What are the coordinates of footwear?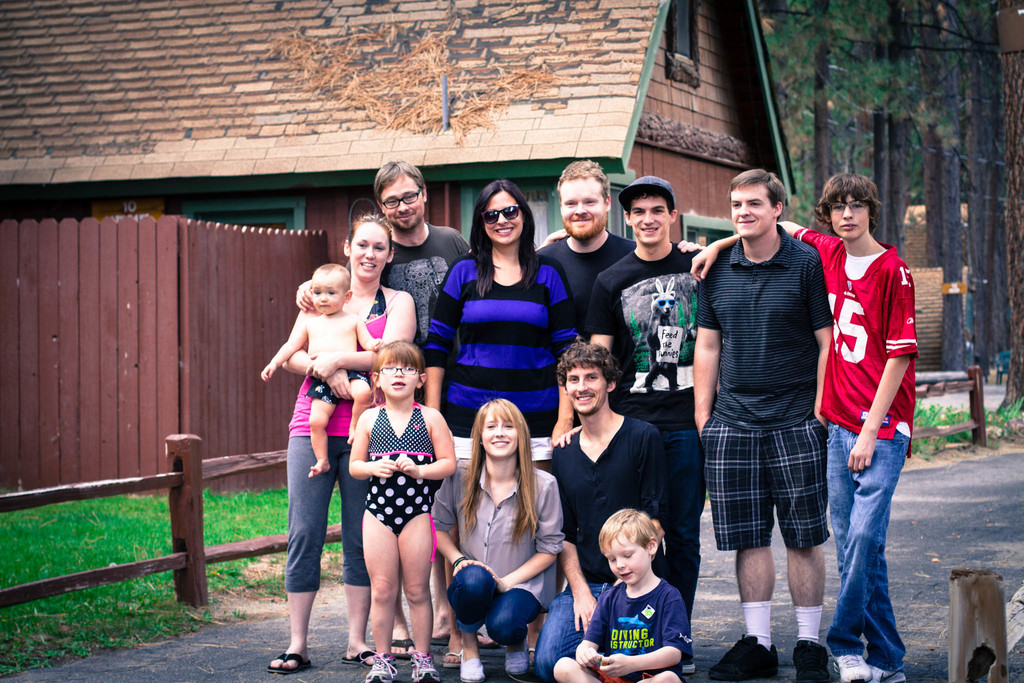
box(458, 657, 481, 682).
